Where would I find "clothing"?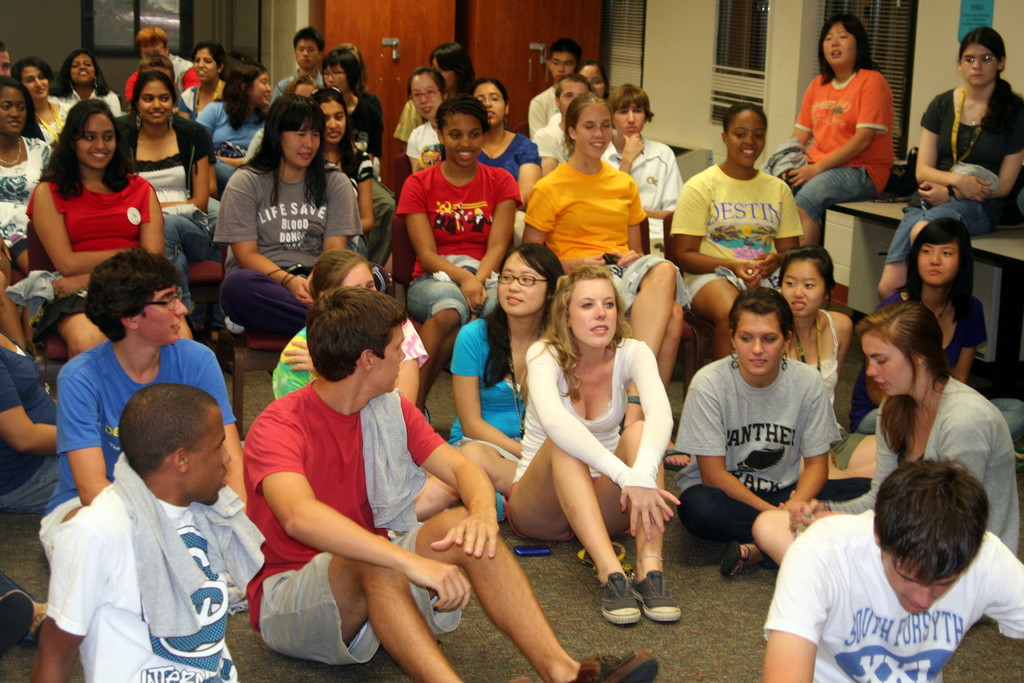
At detection(889, 88, 1011, 258).
